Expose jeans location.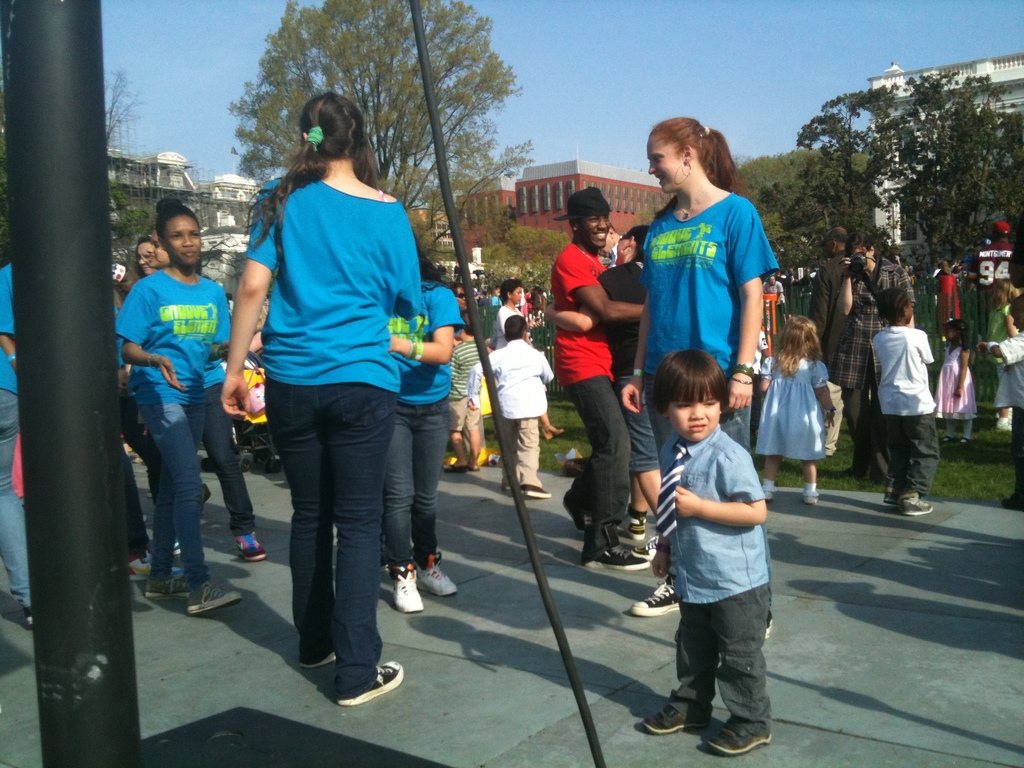
Exposed at <region>138, 404, 209, 590</region>.
